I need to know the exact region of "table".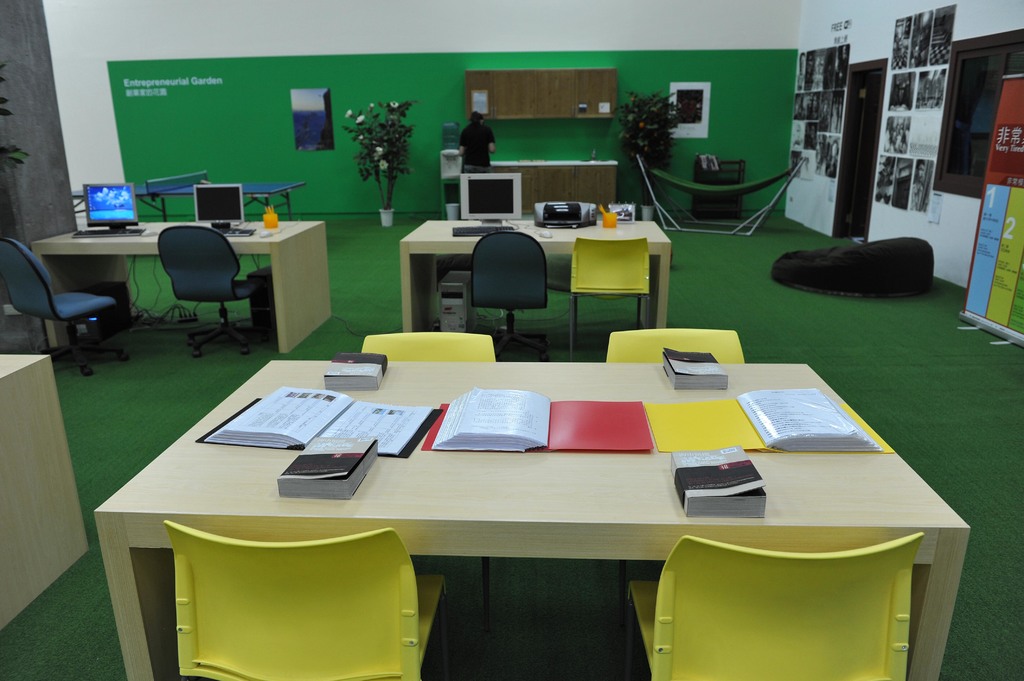
Region: 0,358,86,629.
